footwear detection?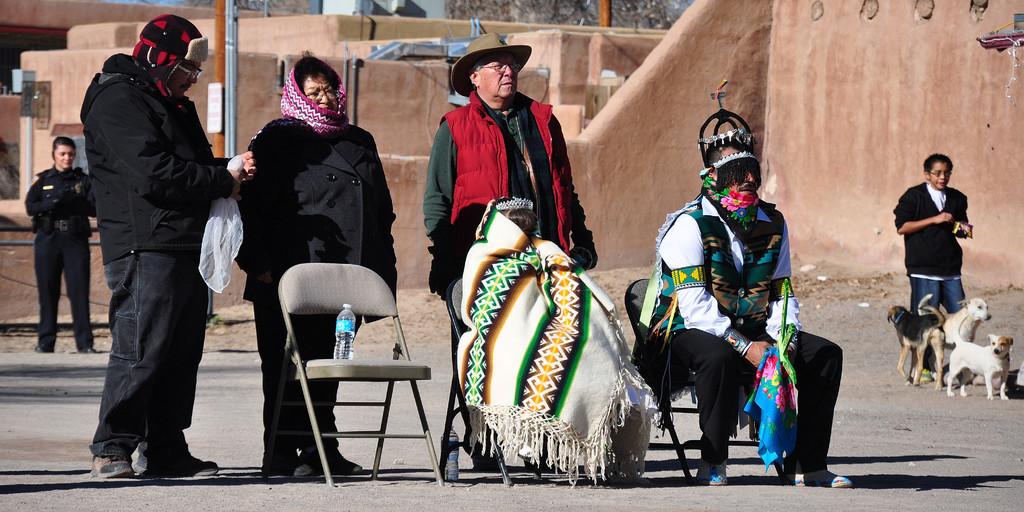
<region>300, 436, 367, 475</region>
